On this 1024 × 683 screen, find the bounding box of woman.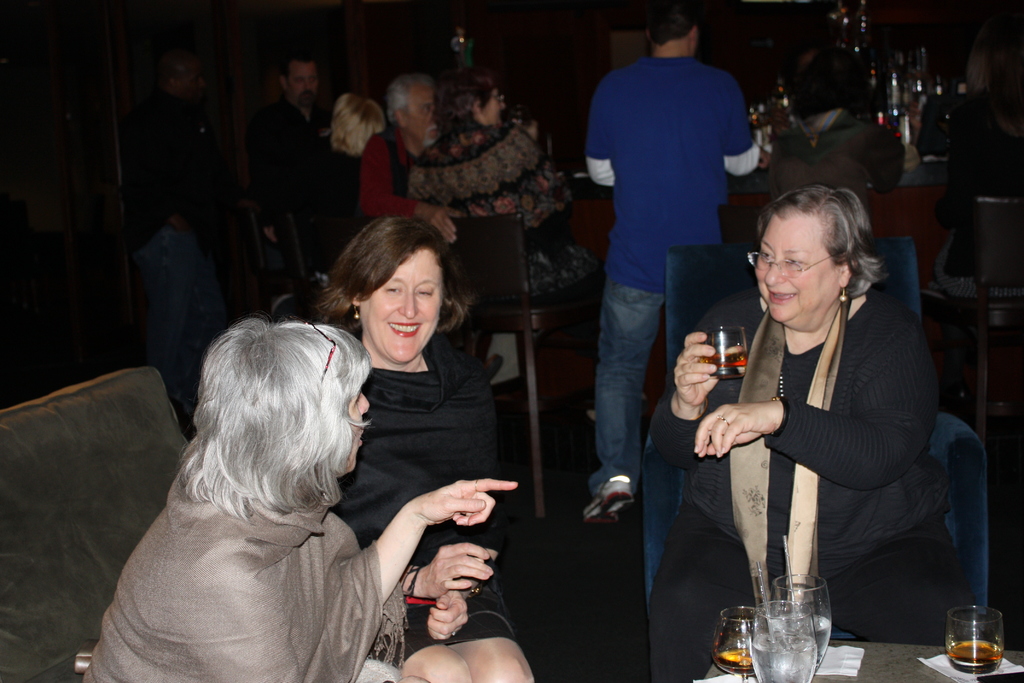
Bounding box: select_region(316, 215, 536, 682).
